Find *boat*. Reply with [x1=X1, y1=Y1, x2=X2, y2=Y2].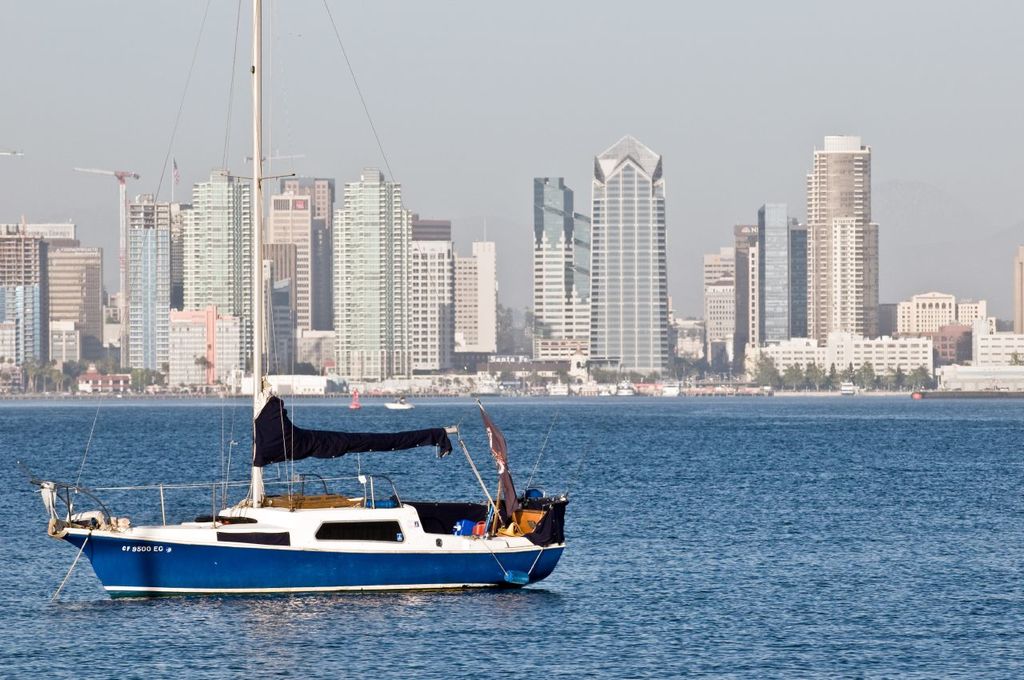
[x1=30, y1=0, x2=564, y2=595].
